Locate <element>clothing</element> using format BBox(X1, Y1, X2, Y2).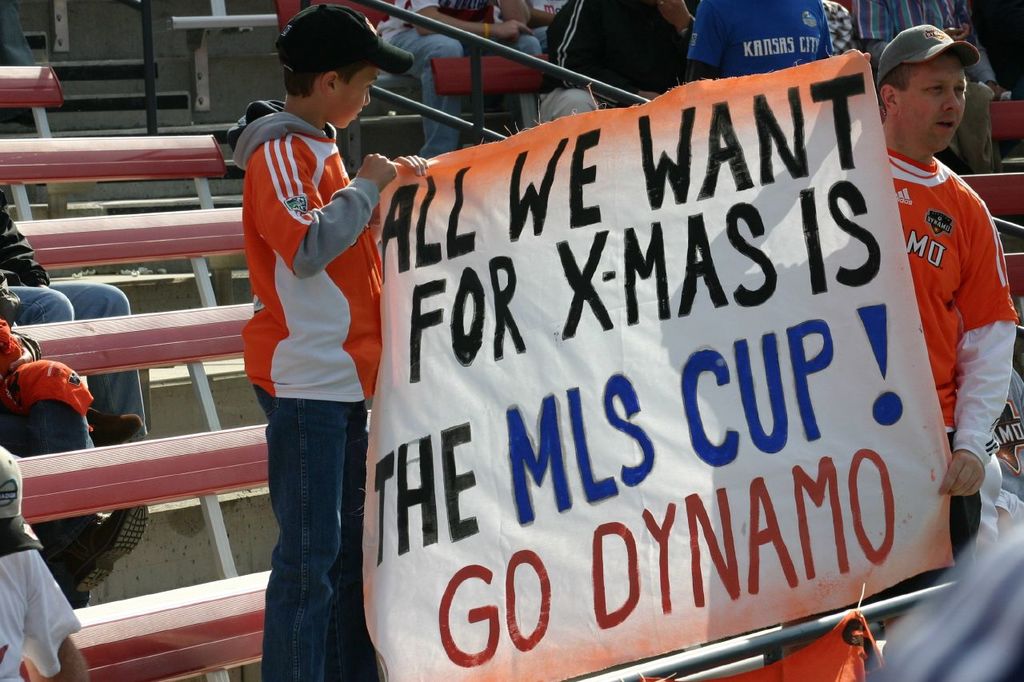
BBox(0, 204, 146, 457).
